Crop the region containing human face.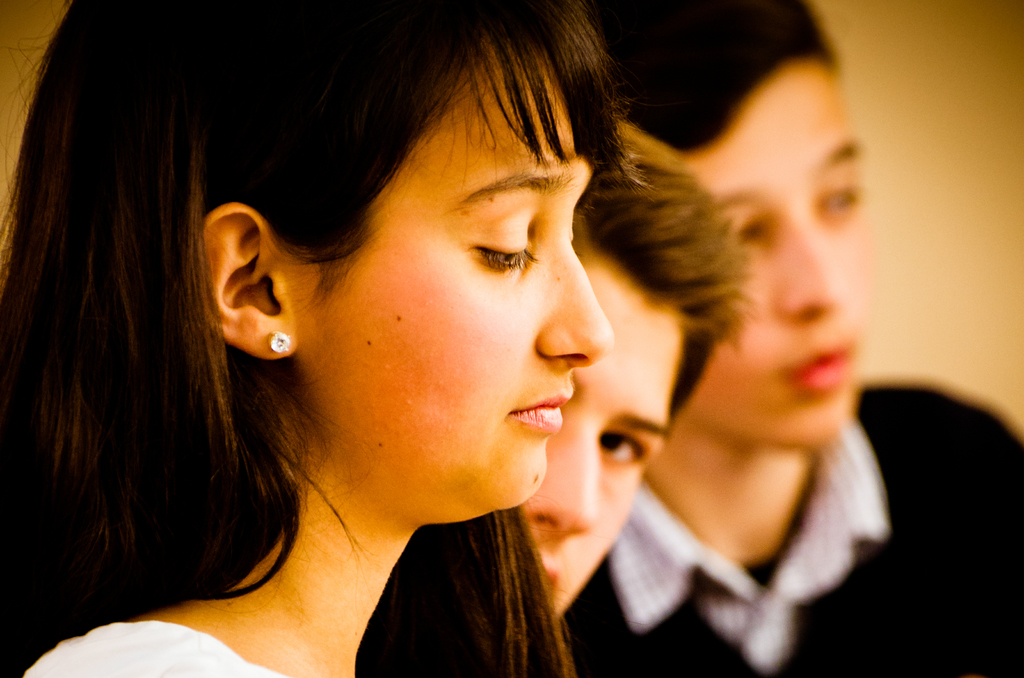
Crop region: box(681, 75, 876, 448).
